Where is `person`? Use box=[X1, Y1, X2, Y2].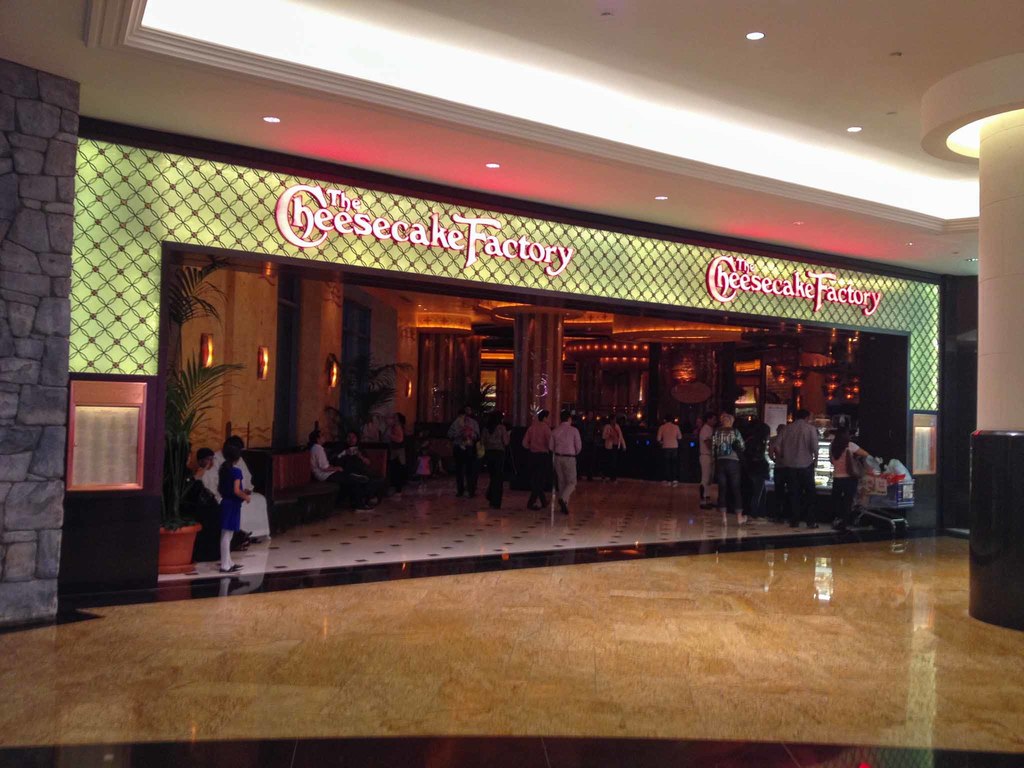
box=[487, 420, 511, 504].
